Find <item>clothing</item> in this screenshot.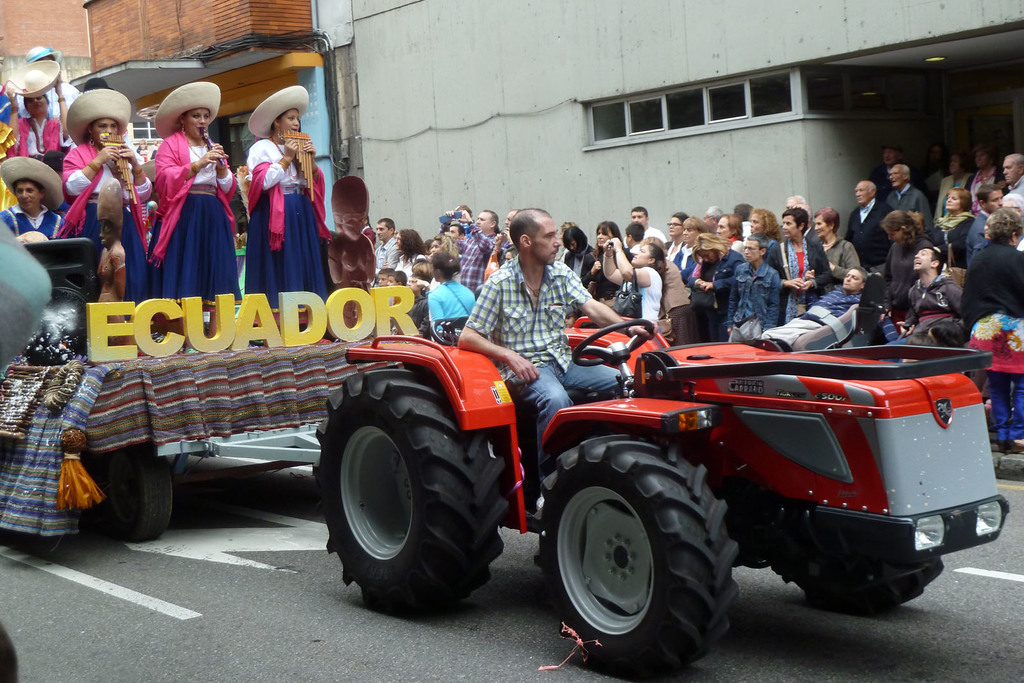
The bounding box for <item>clothing</item> is 407, 298, 433, 340.
